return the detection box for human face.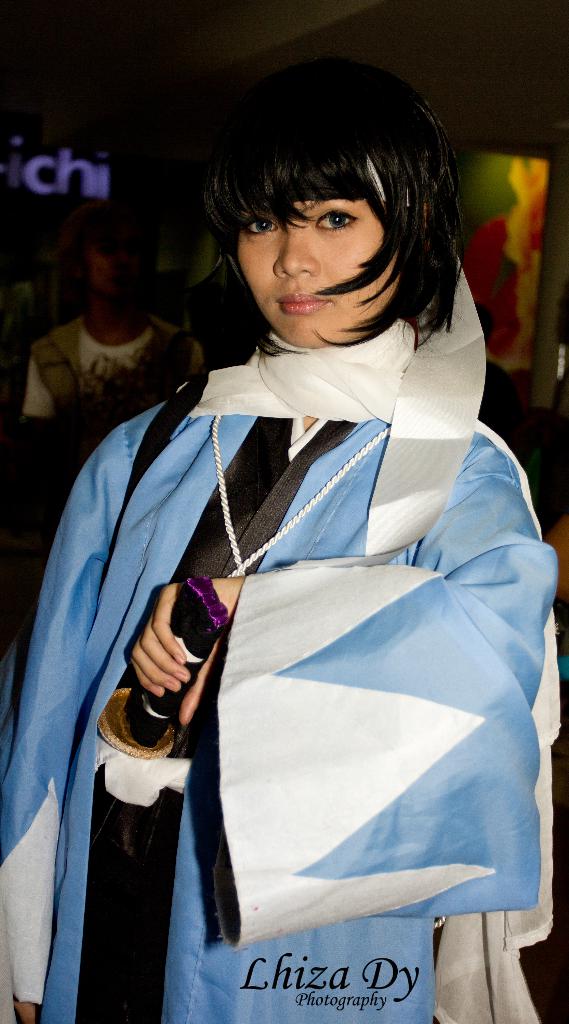
Rect(228, 176, 428, 371).
